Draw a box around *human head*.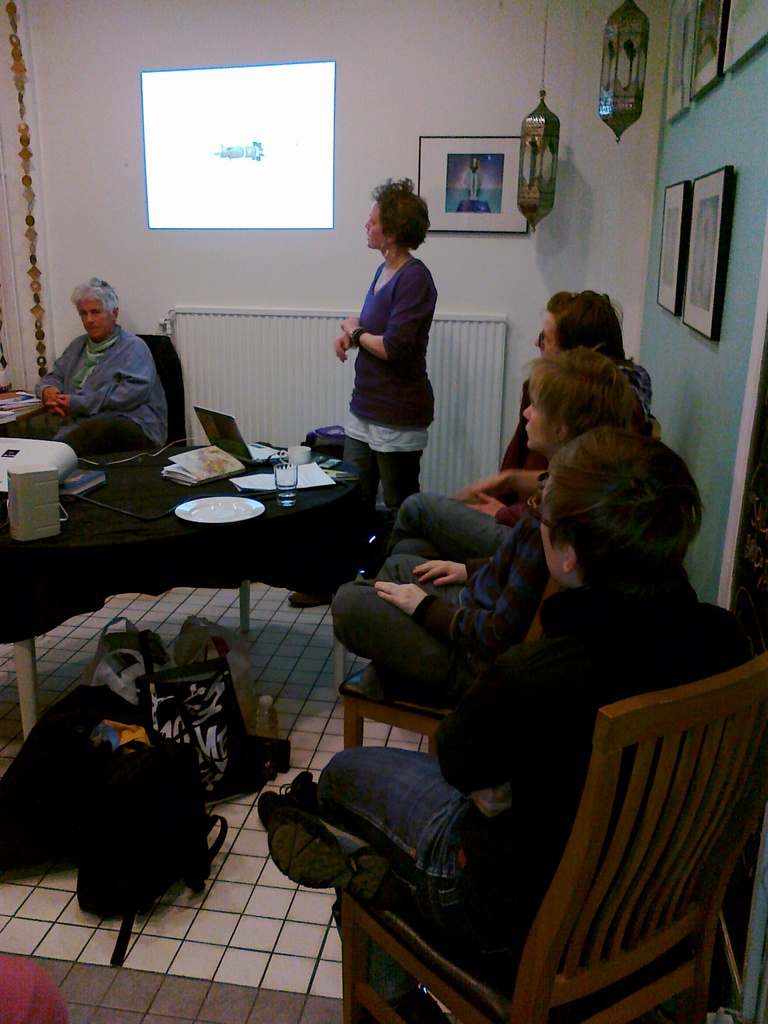
<box>534,289,625,359</box>.
